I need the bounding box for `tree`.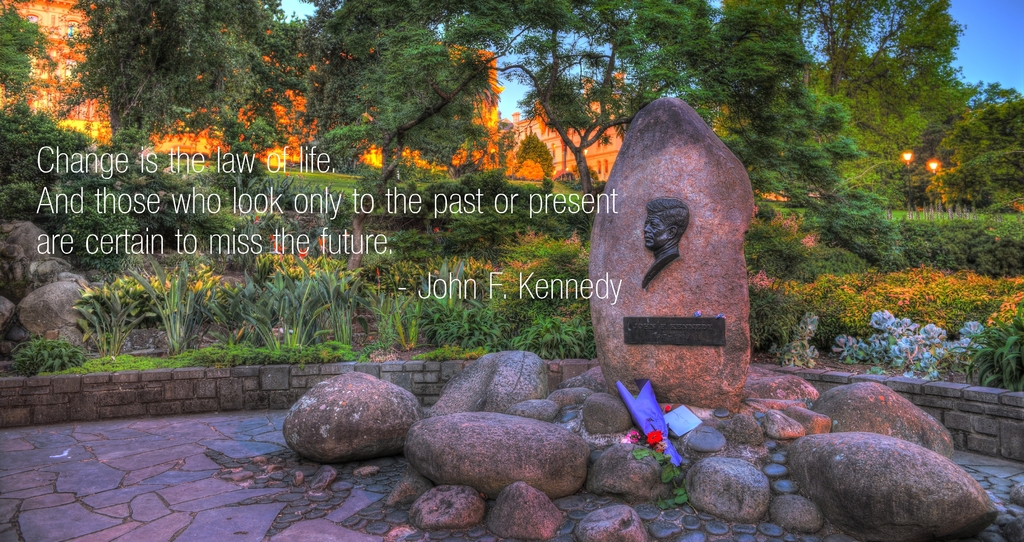
Here it is: region(773, 0, 834, 86).
